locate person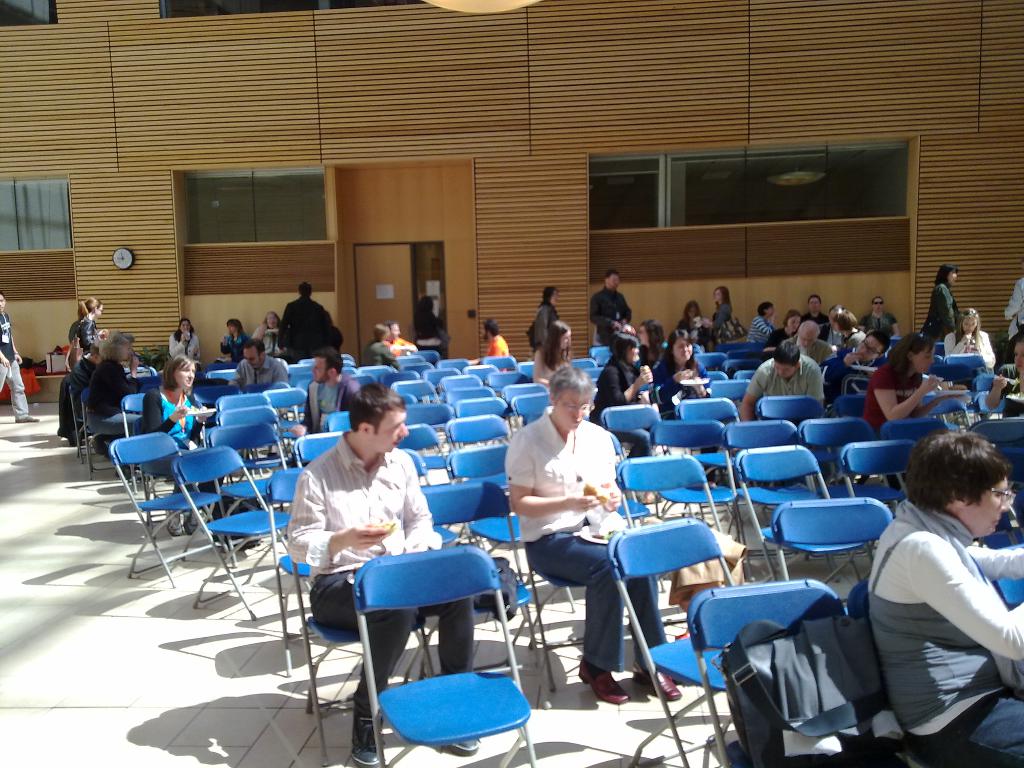
<bbox>588, 268, 637, 355</bbox>
